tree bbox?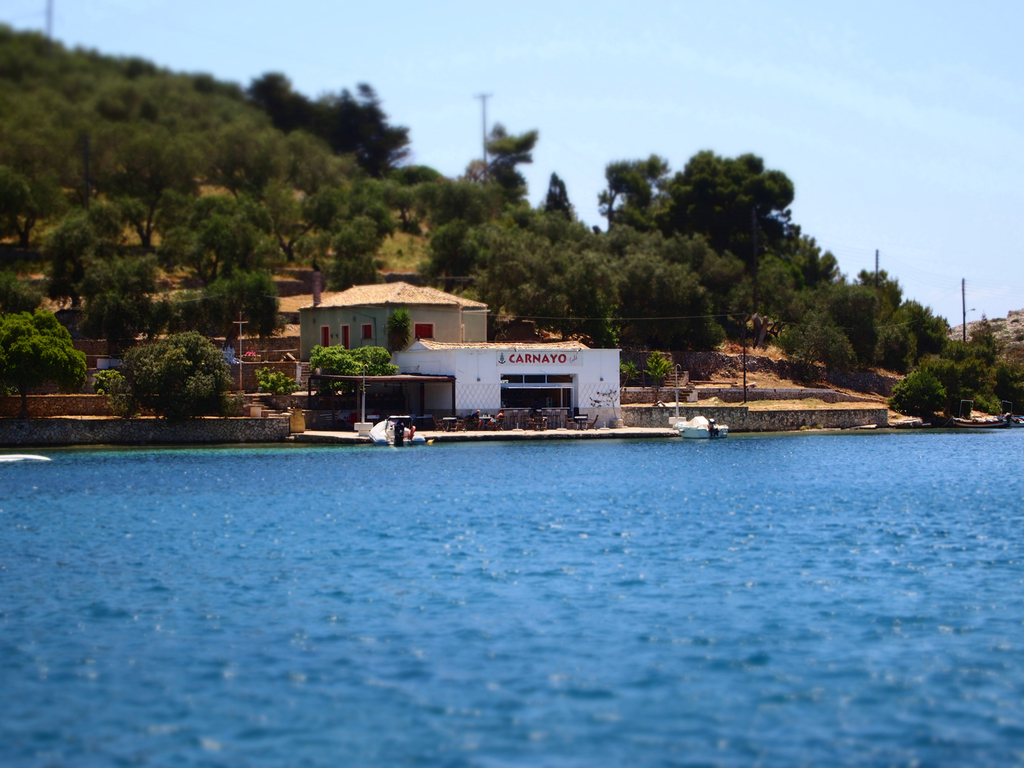
locate(579, 245, 721, 365)
